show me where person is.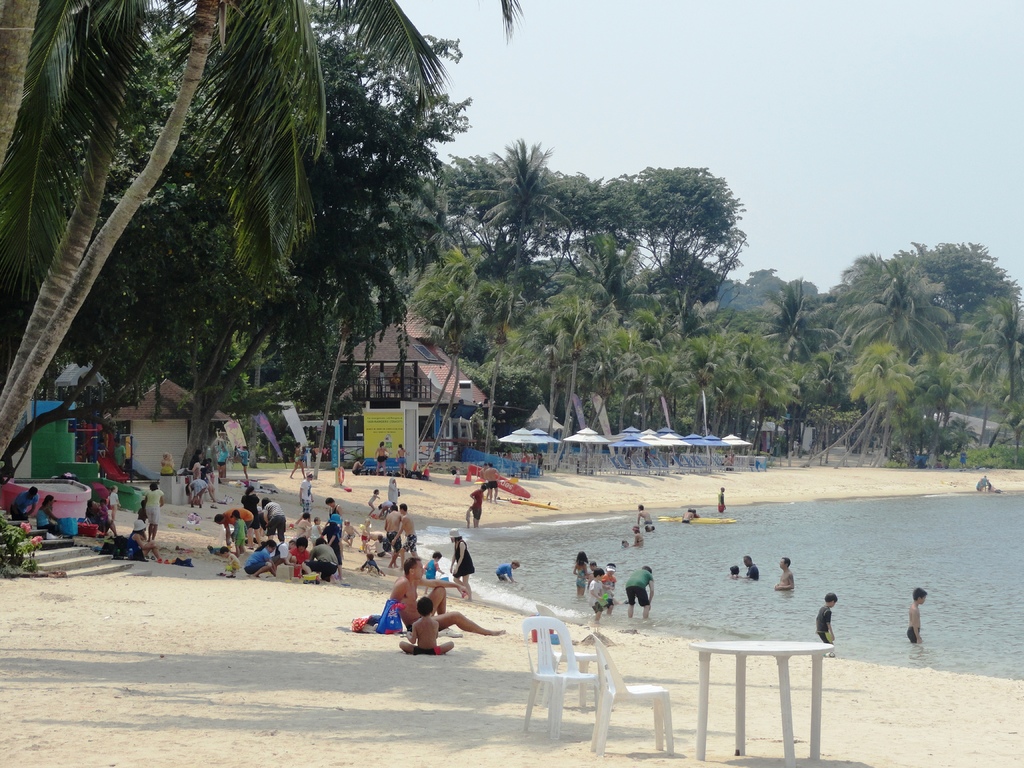
person is at {"x1": 35, "y1": 495, "x2": 61, "y2": 532}.
